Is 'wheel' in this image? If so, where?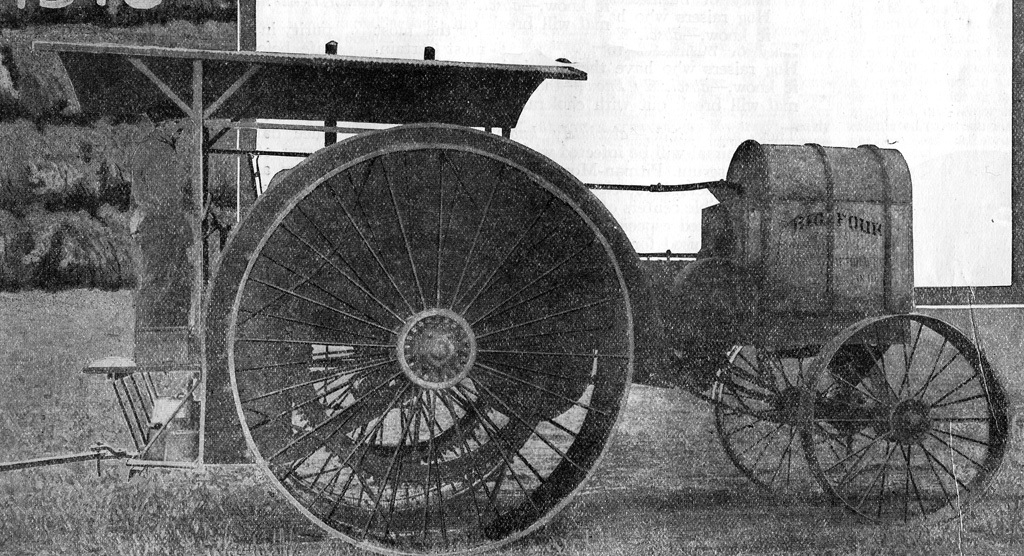
Yes, at 799,299,993,497.
